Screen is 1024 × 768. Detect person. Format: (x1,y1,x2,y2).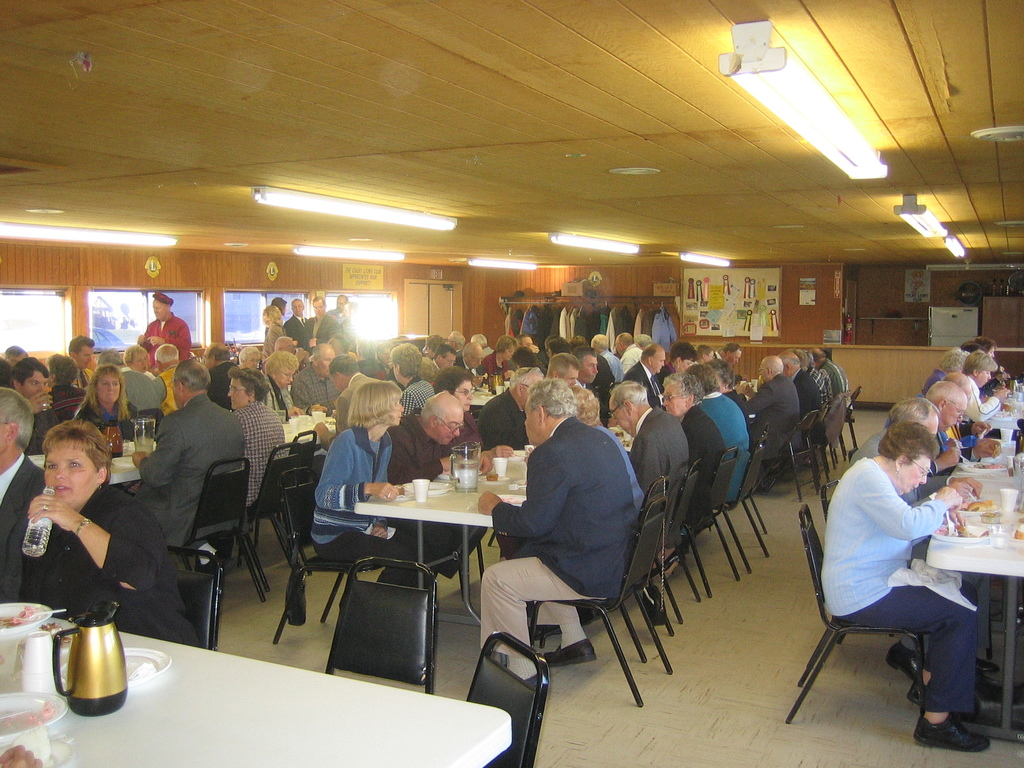
(615,332,636,372).
